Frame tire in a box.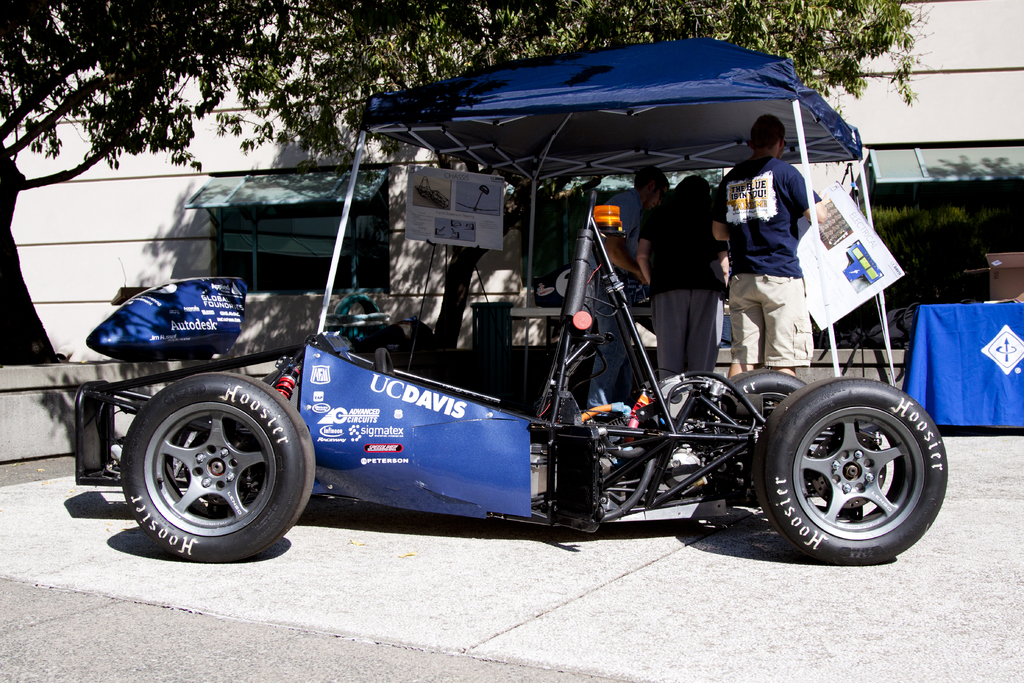
<bbox>77, 390, 106, 482</bbox>.
